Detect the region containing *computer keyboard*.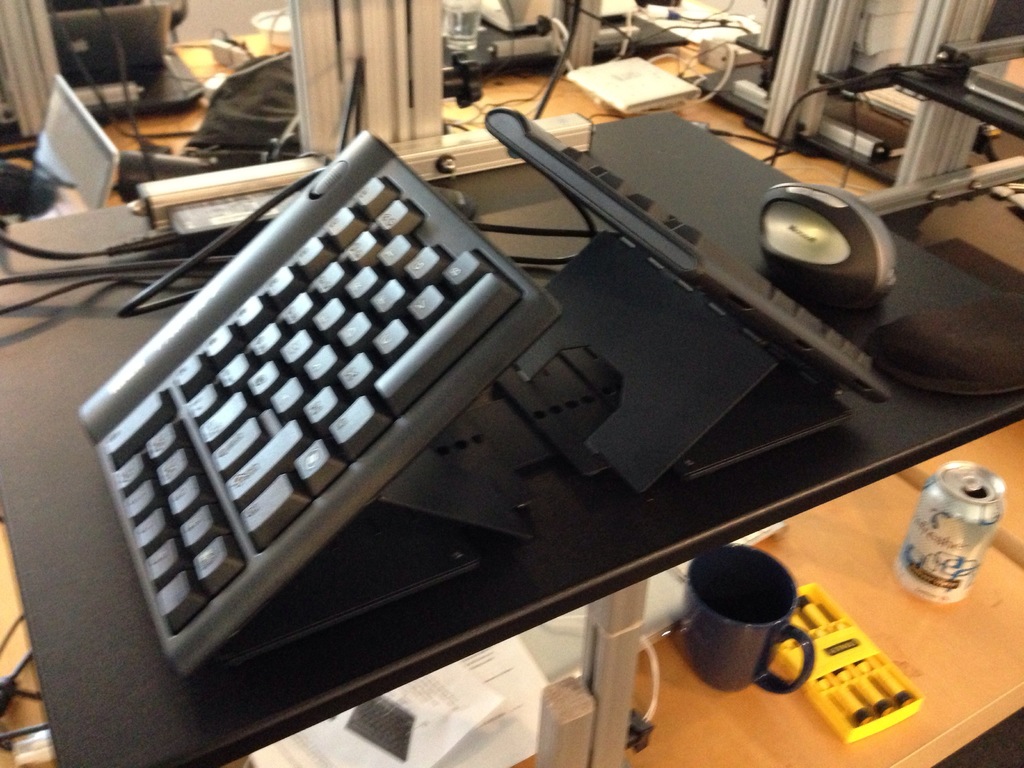
pyautogui.locateOnScreen(481, 108, 888, 393).
